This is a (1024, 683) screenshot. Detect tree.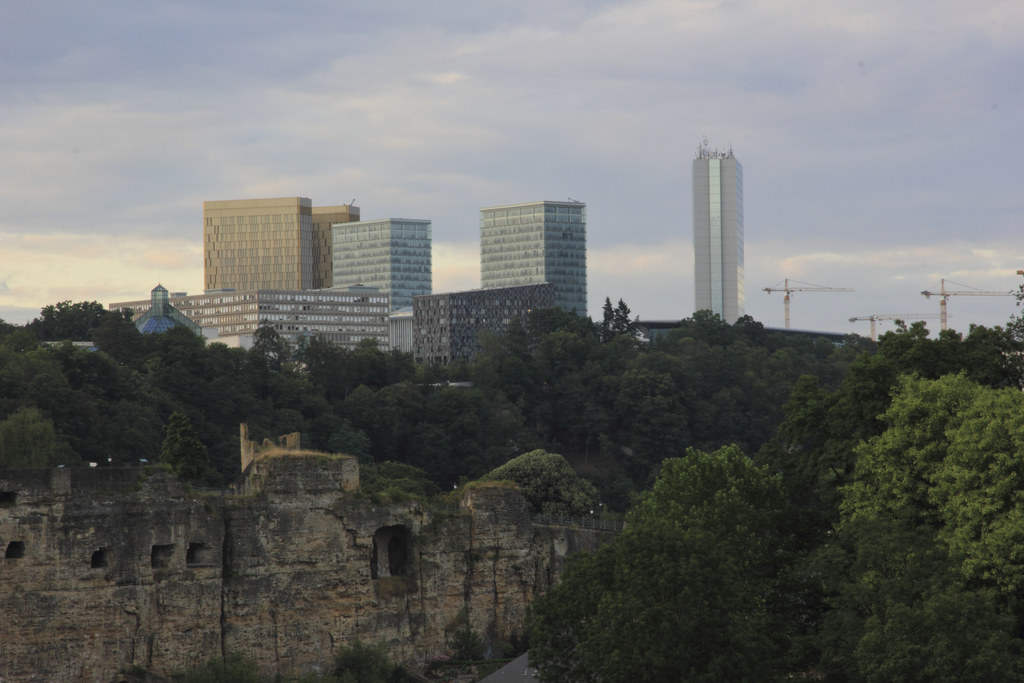
[left=580, top=293, right=648, bottom=378].
